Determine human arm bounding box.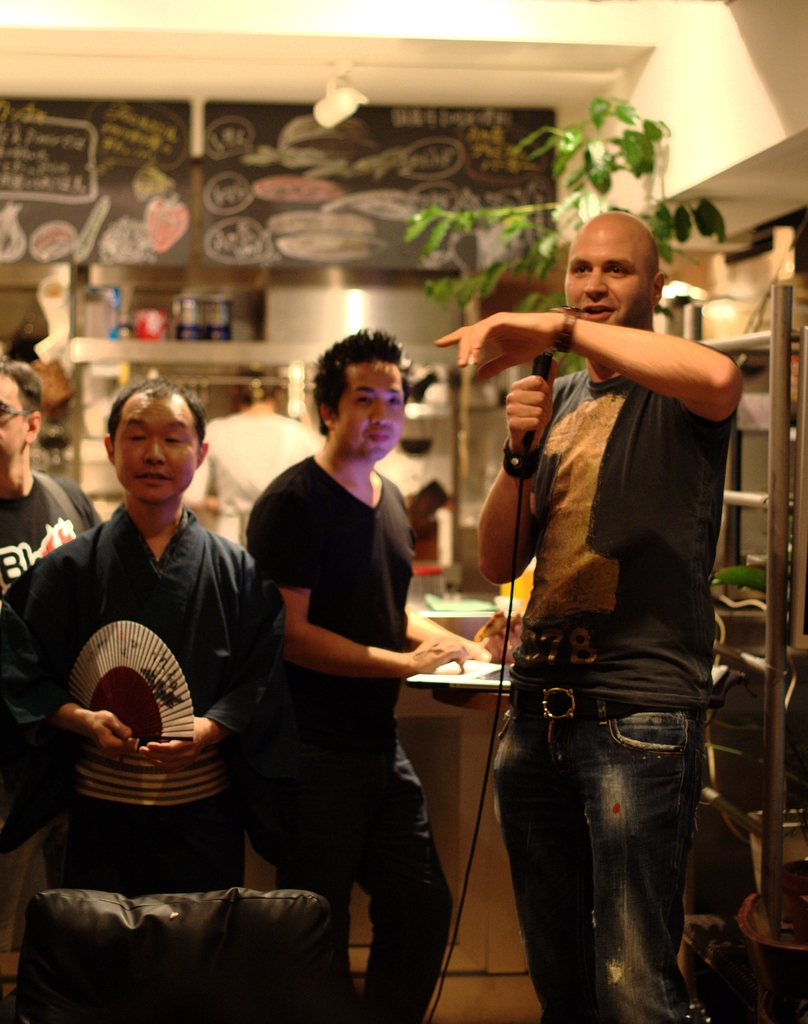
Determined: crop(407, 607, 501, 670).
